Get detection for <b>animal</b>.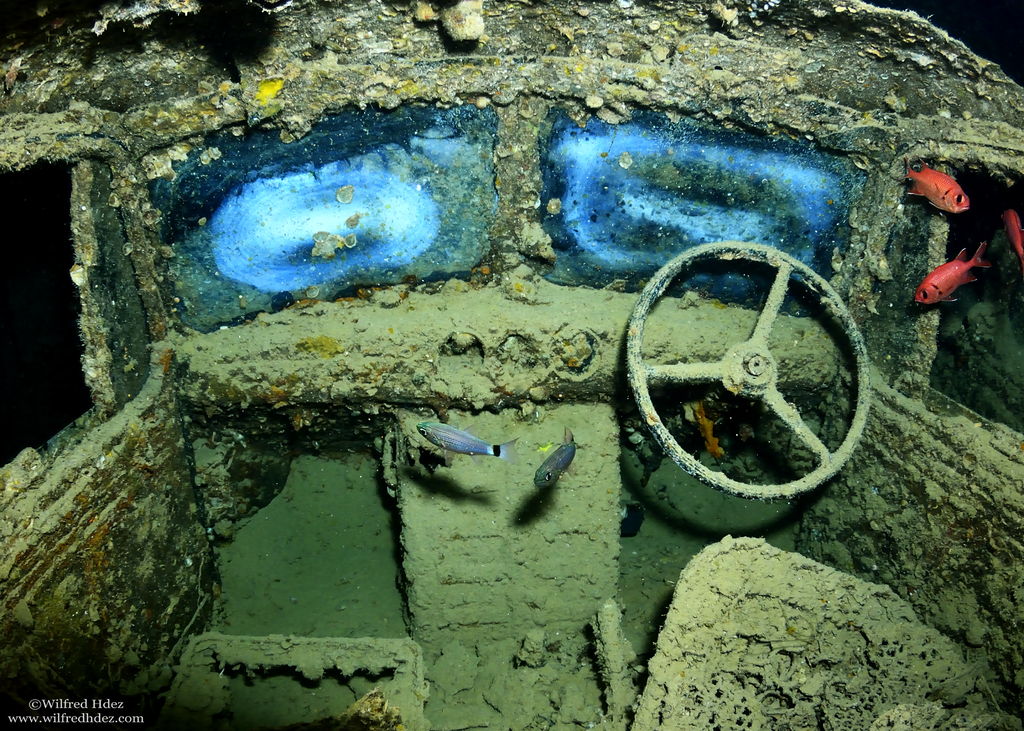
Detection: bbox=(412, 424, 515, 459).
